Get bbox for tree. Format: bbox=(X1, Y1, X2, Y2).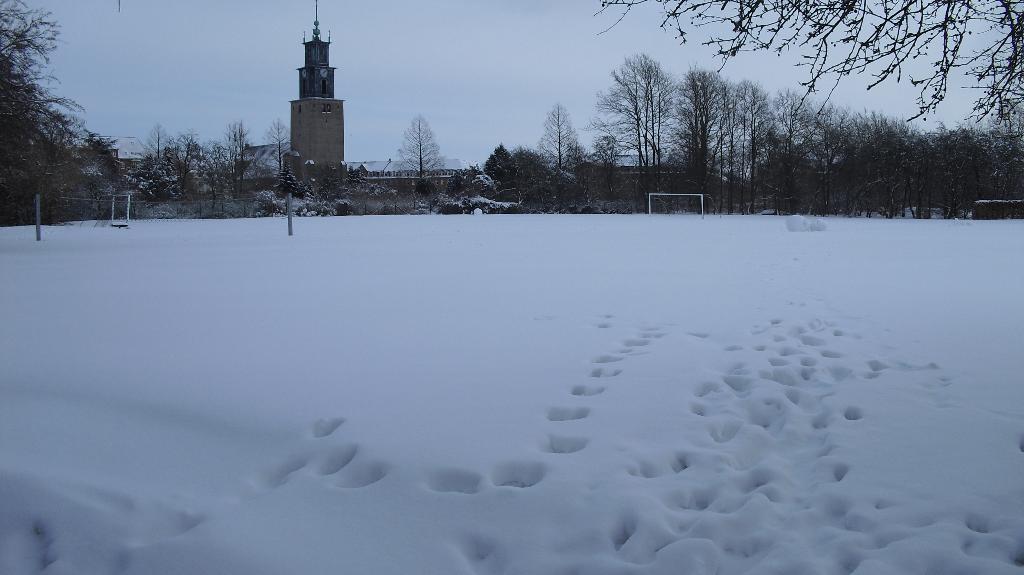
bbox=(4, 18, 103, 221).
